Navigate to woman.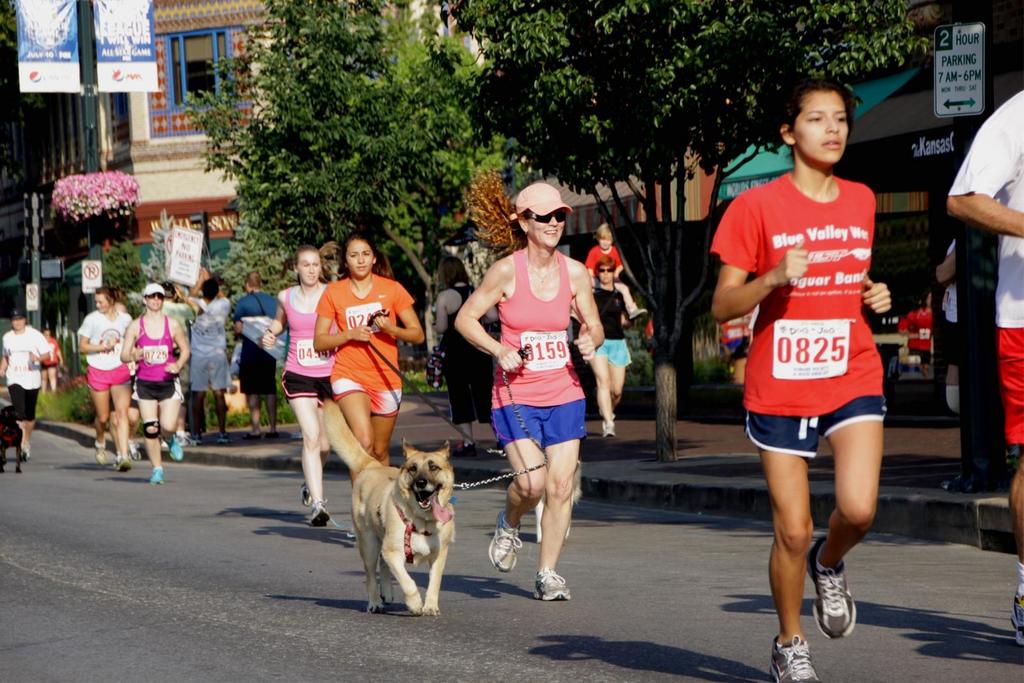
Navigation target: (left=80, top=285, right=131, bottom=470).
